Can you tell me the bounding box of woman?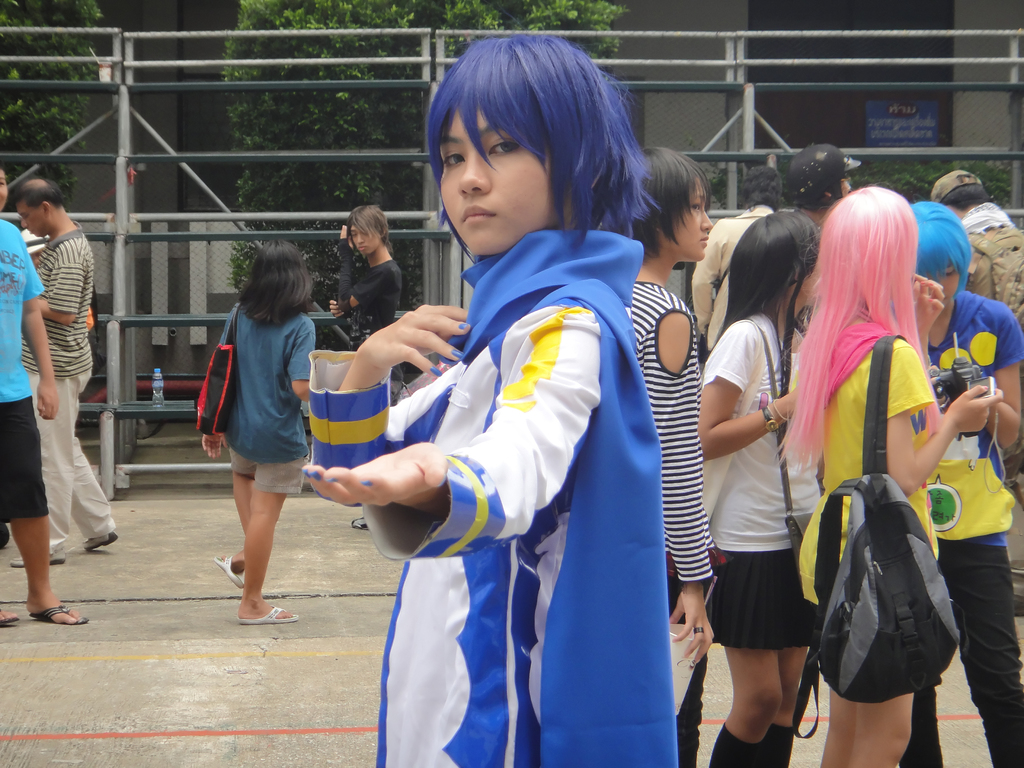
bbox=[697, 204, 826, 767].
